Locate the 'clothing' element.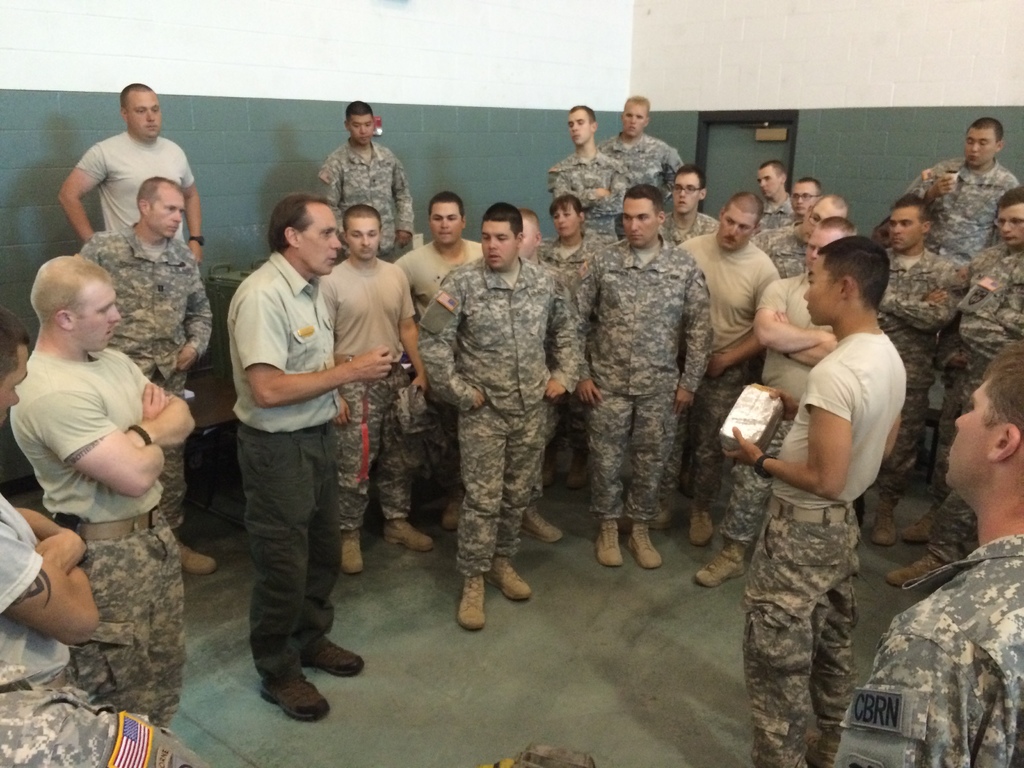
Element bbox: select_region(75, 128, 195, 239).
